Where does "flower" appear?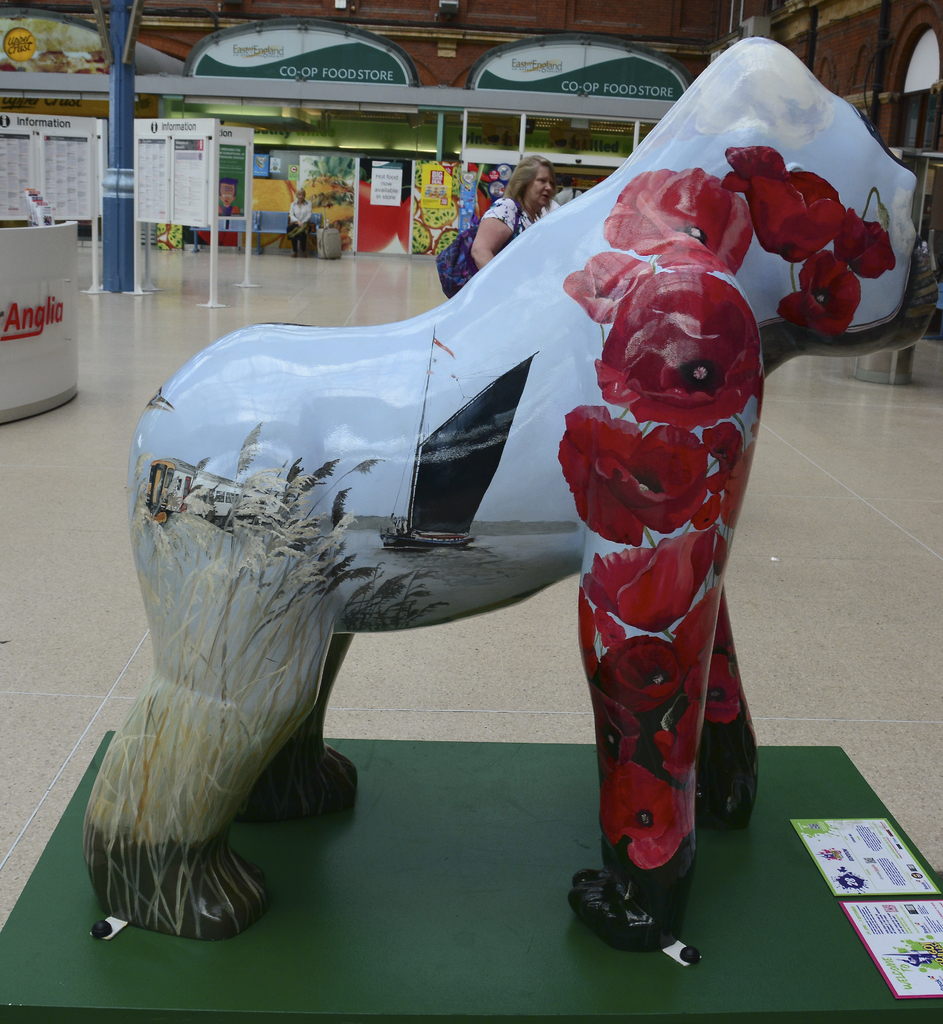
Appears at rect(702, 422, 752, 484).
